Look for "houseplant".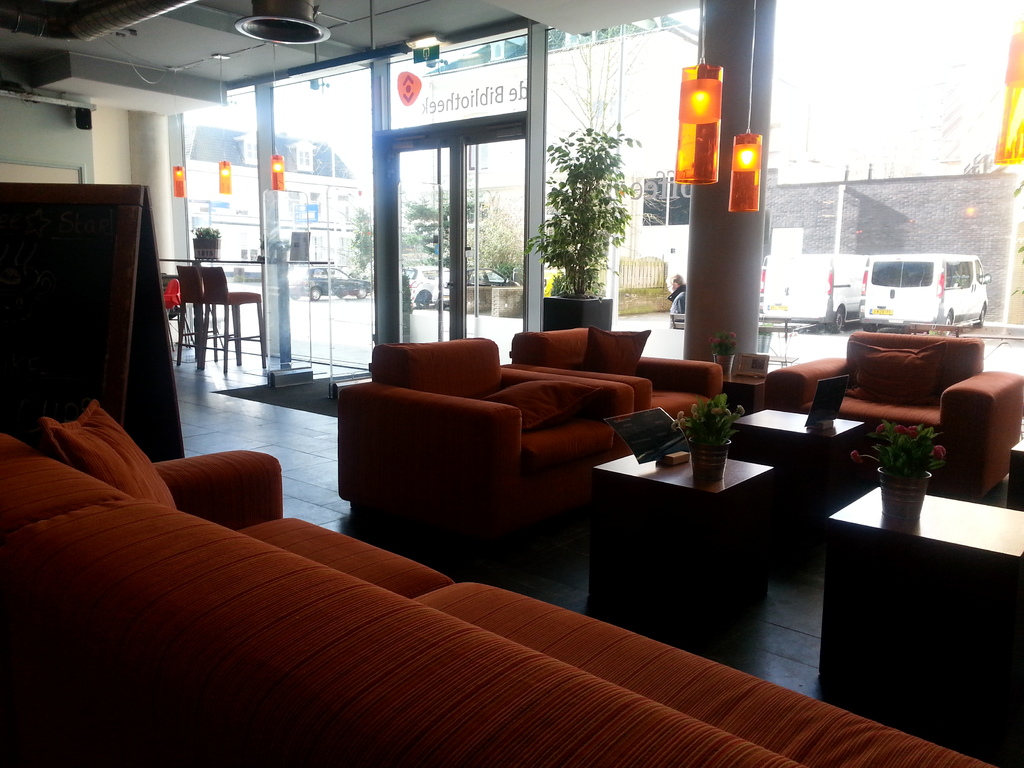
Found: box=[524, 115, 644, 329].
